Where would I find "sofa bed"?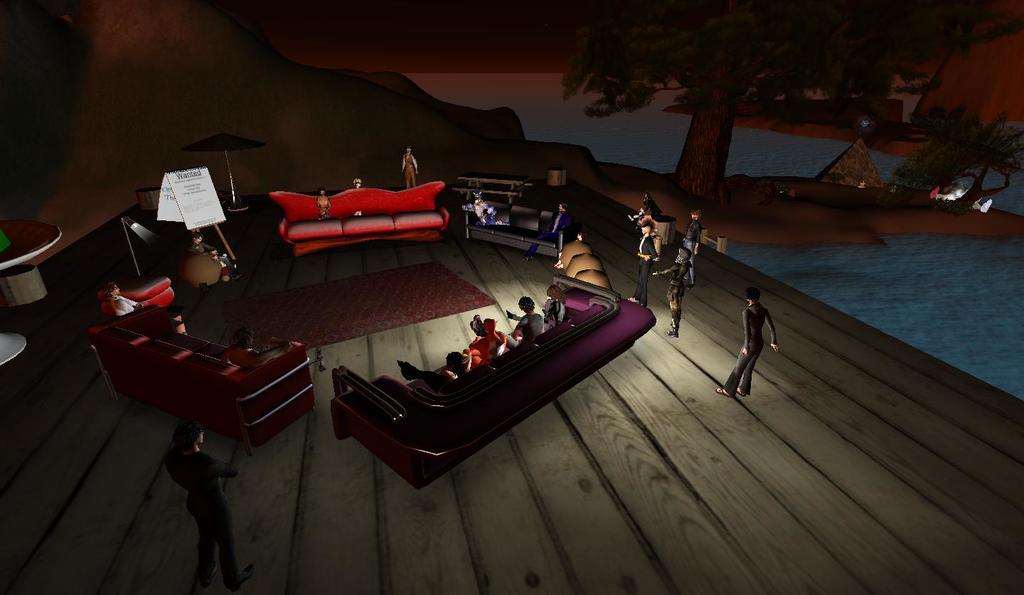
At 93/296/325/452.
